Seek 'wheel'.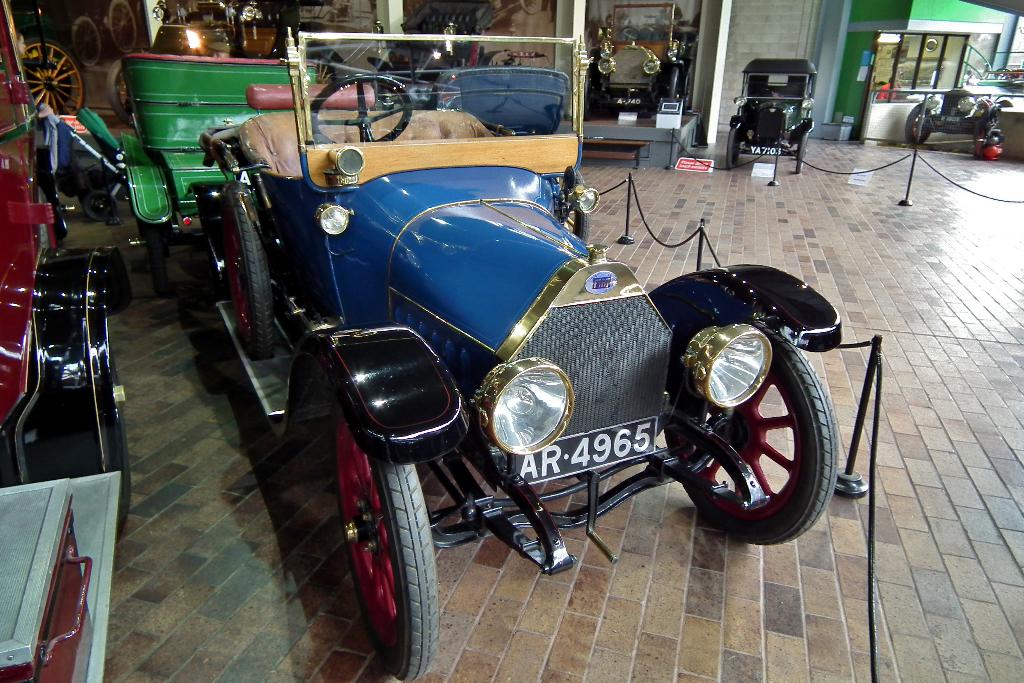
left=557, top=167, right=590, bottom=242.
